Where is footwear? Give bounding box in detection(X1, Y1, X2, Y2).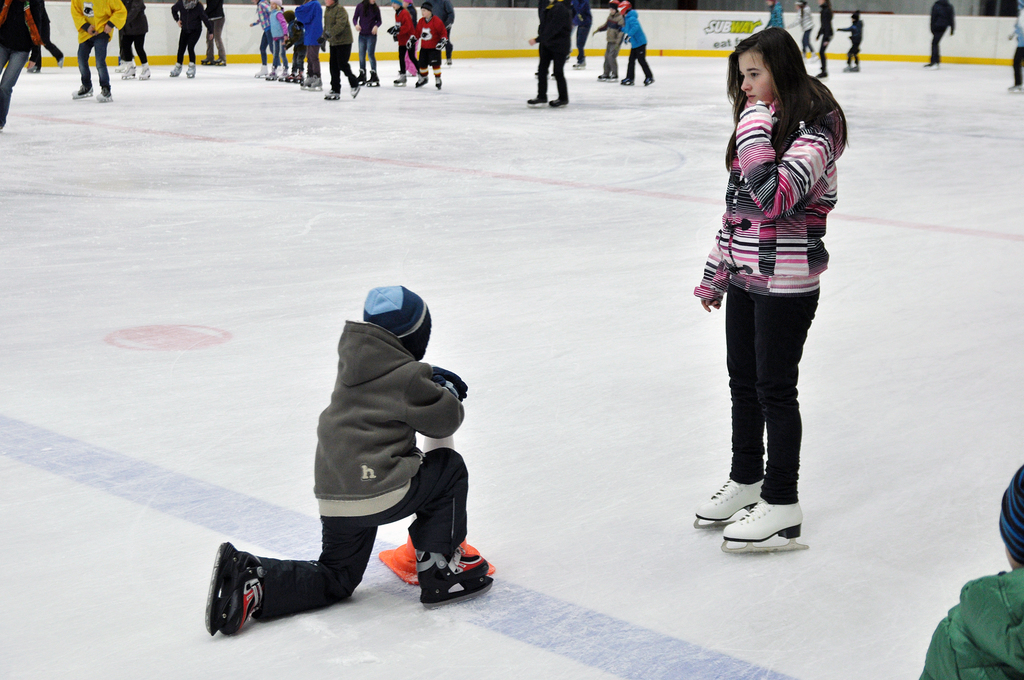
detection(325, 88, 340, 97).
